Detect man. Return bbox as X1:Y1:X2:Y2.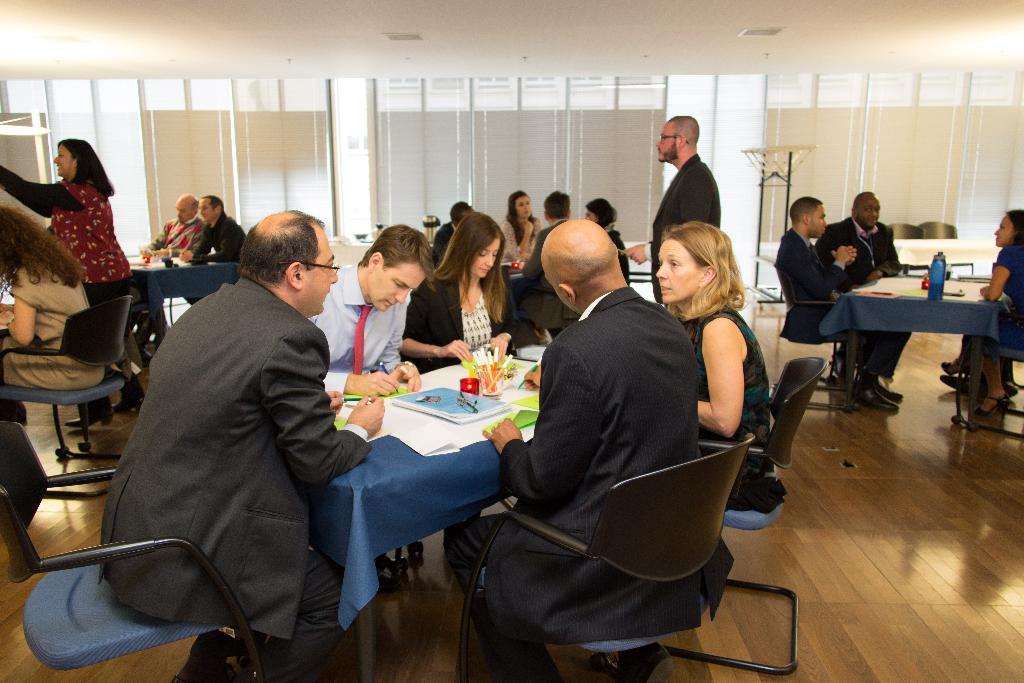
429:196:482:252.
